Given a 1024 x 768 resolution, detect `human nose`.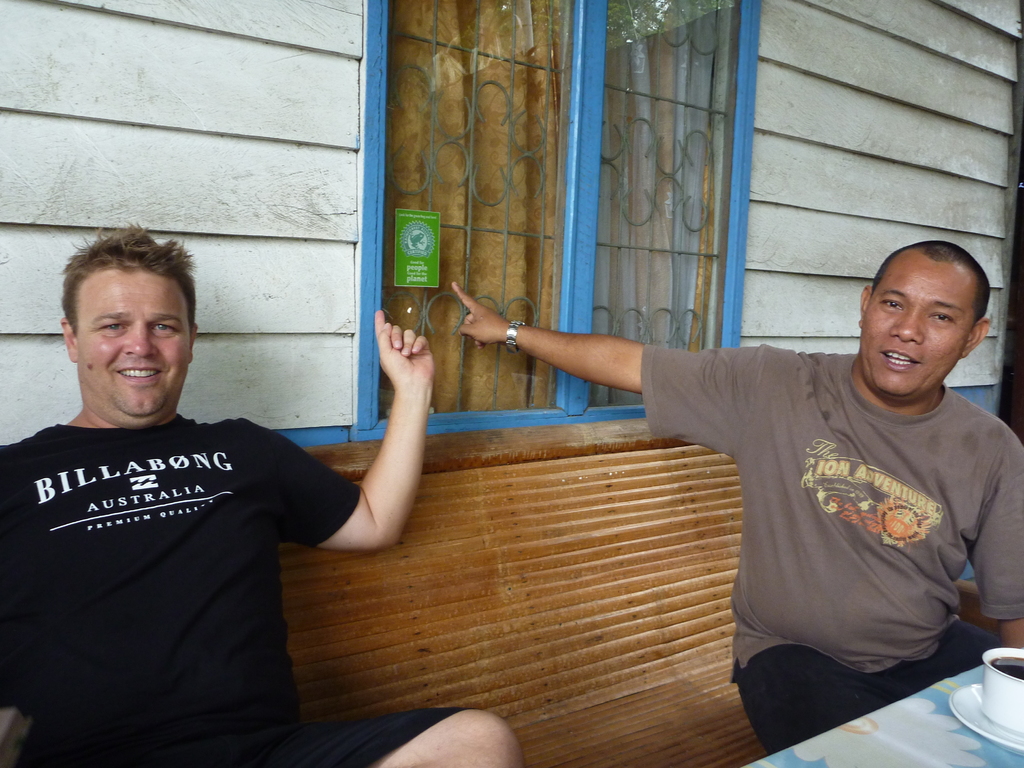
l=888, t=307, r=923, b=341.
